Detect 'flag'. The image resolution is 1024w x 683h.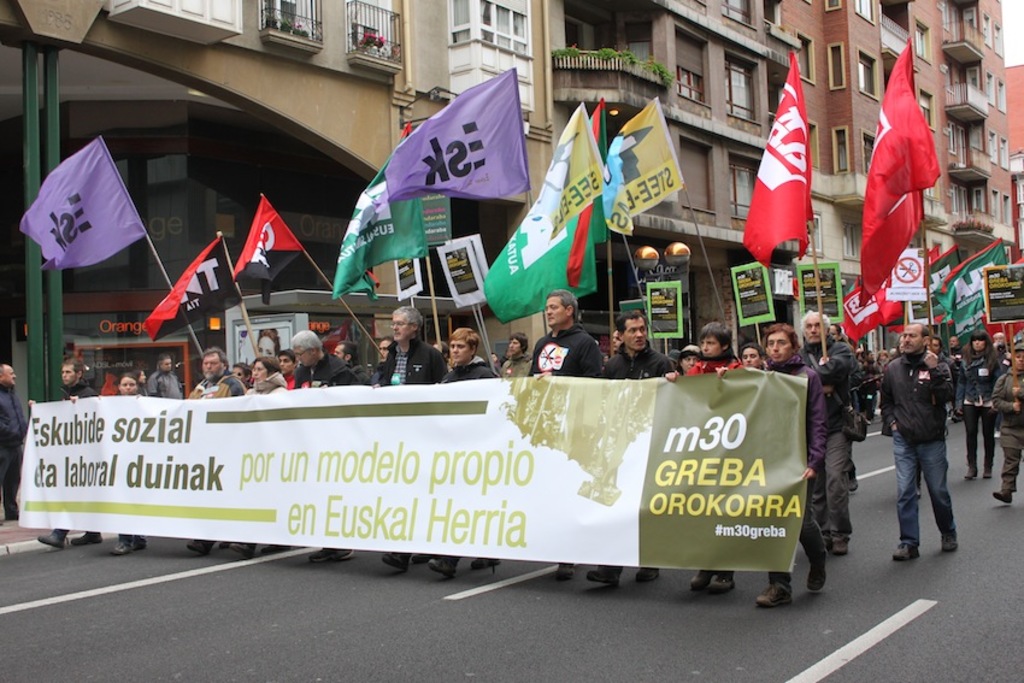
{"left": 571, "top": 94, "right": 605, "bottom": 292}.
